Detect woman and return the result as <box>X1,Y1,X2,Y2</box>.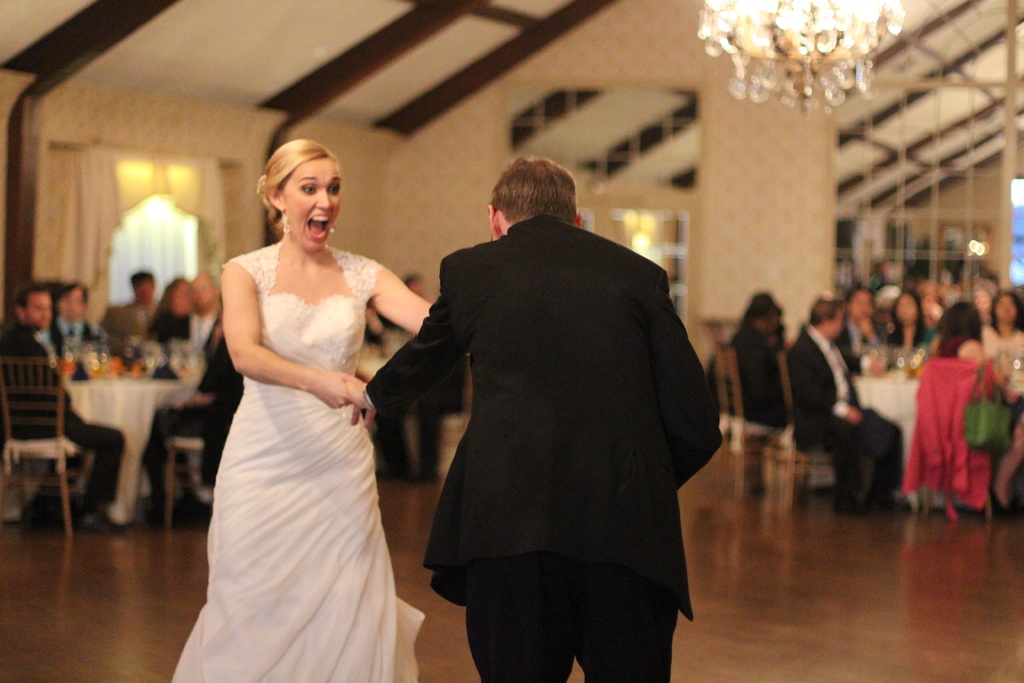
<box>177,127,422,681</box>.
